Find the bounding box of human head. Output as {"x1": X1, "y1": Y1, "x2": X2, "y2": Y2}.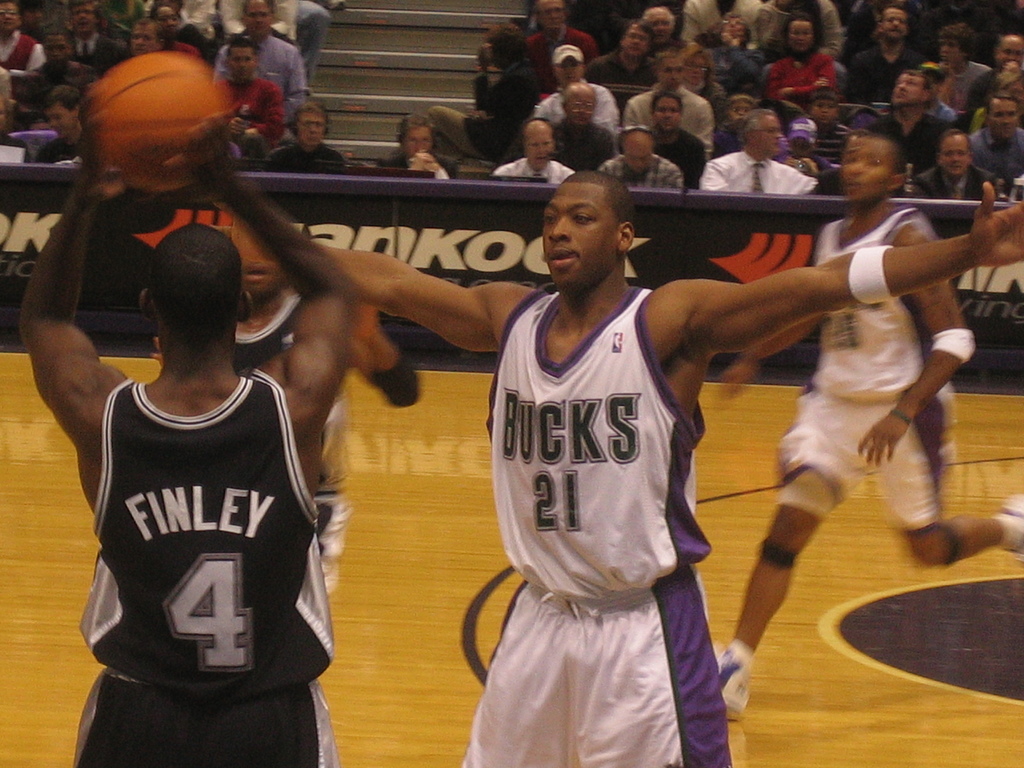
{"x1": 643, "y1": 4, "x2": 680, "y2": 49}.
